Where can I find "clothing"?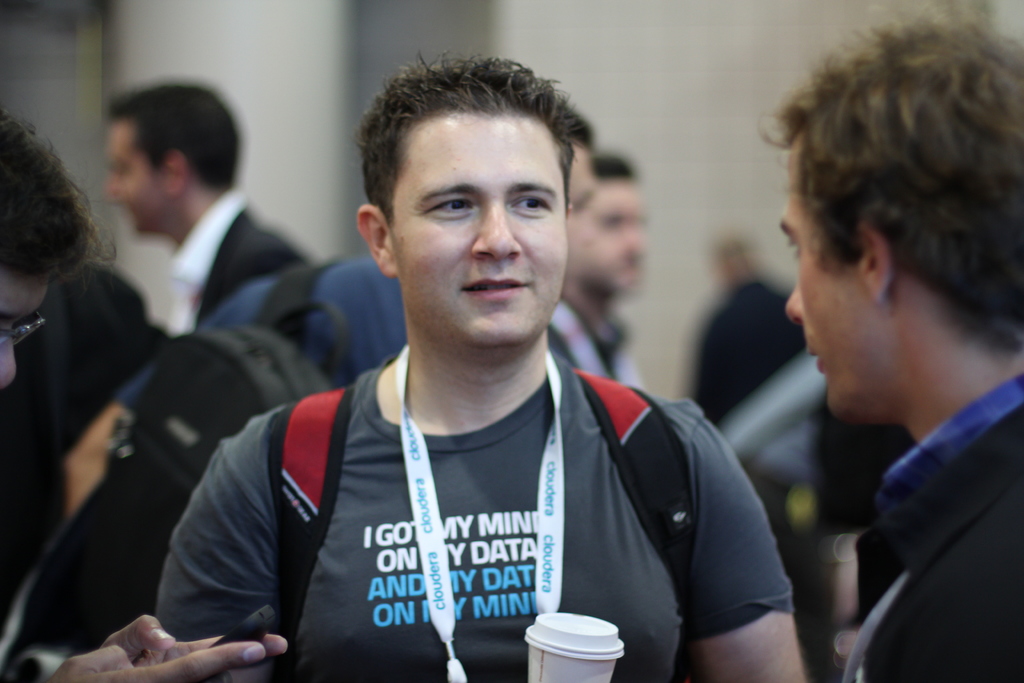
You can find it at (x1=840, y1=381, x2=1023, y2=680).
